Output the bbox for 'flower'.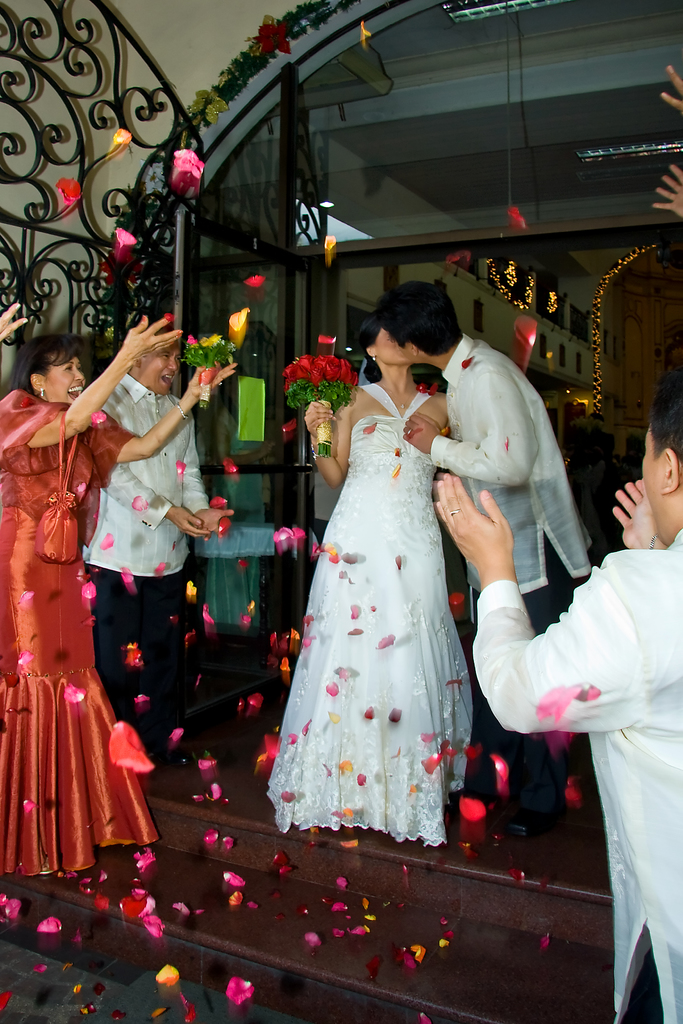
bbox(229, 888, 245, 908).
